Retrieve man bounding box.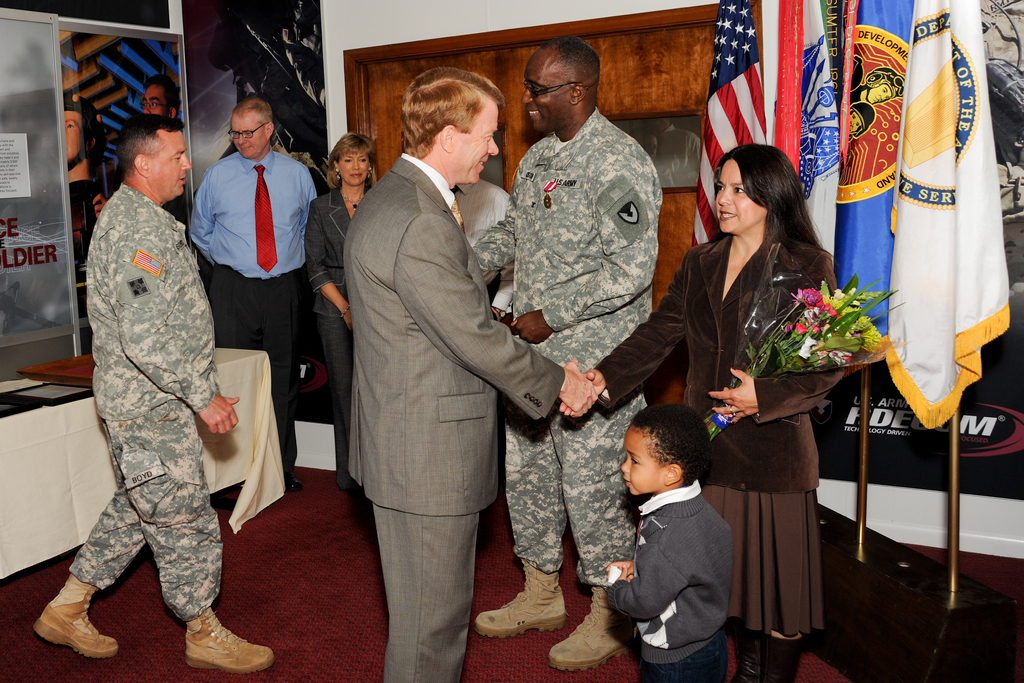
Bounding box: region(66, 92, 104, 272).
